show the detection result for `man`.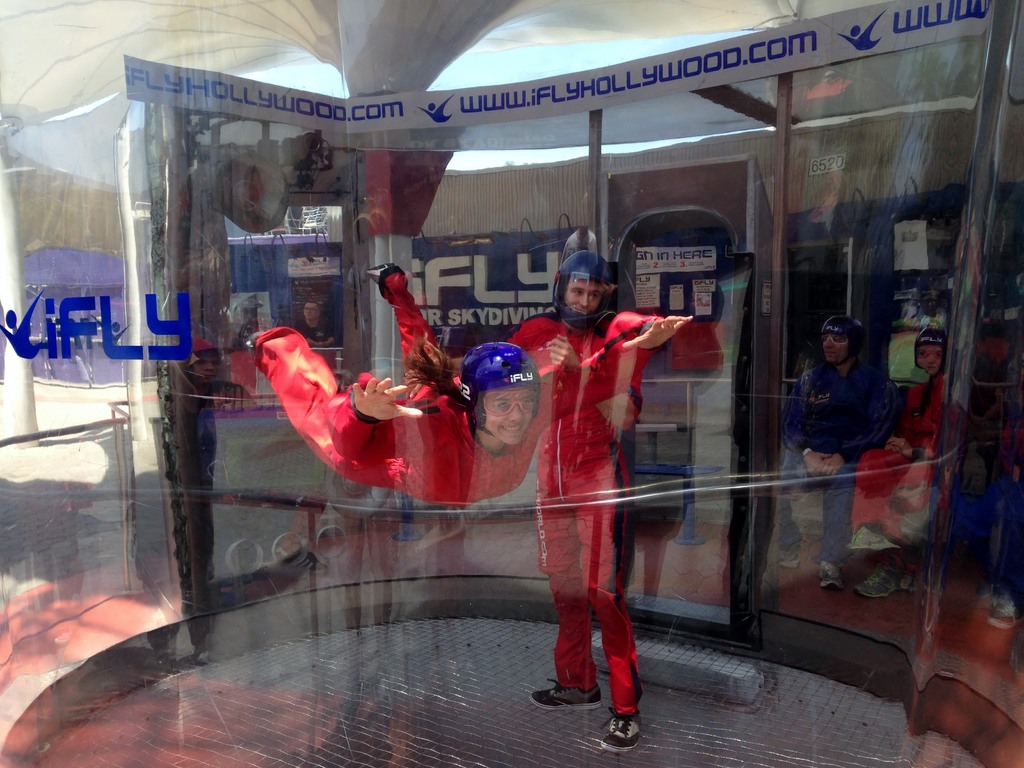
BBox(499, 252, 694, 750).
